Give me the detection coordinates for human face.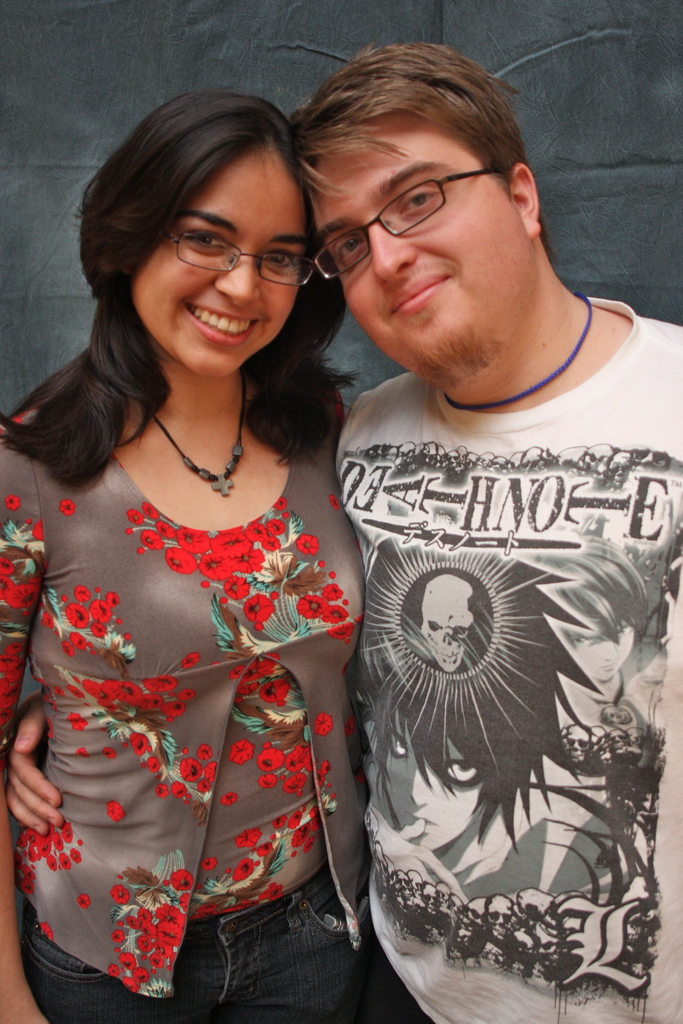
(312,120,516,377).
